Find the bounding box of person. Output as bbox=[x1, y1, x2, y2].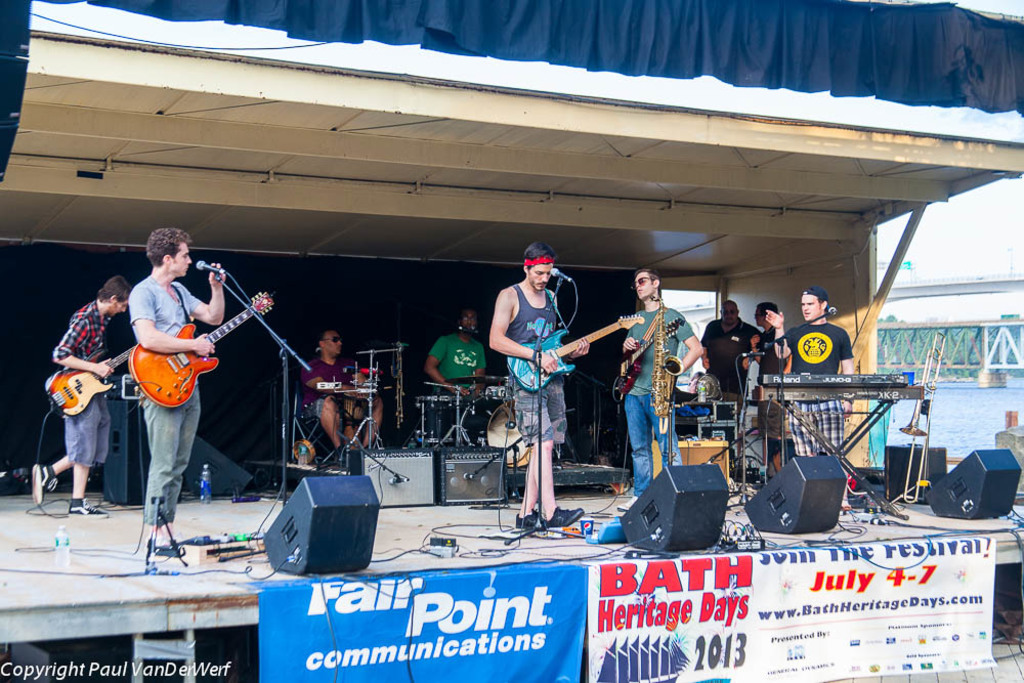
bbox=[494, 231, 587, 543].
